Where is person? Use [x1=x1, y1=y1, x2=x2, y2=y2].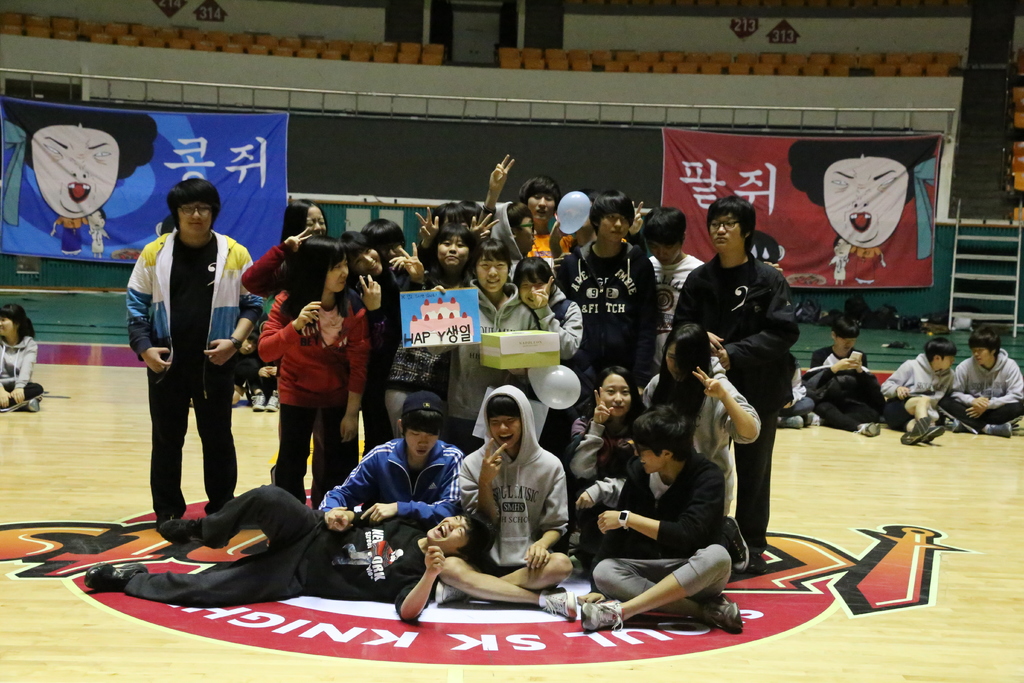
[x1=566, y1=409, x2=751, y2=639].
